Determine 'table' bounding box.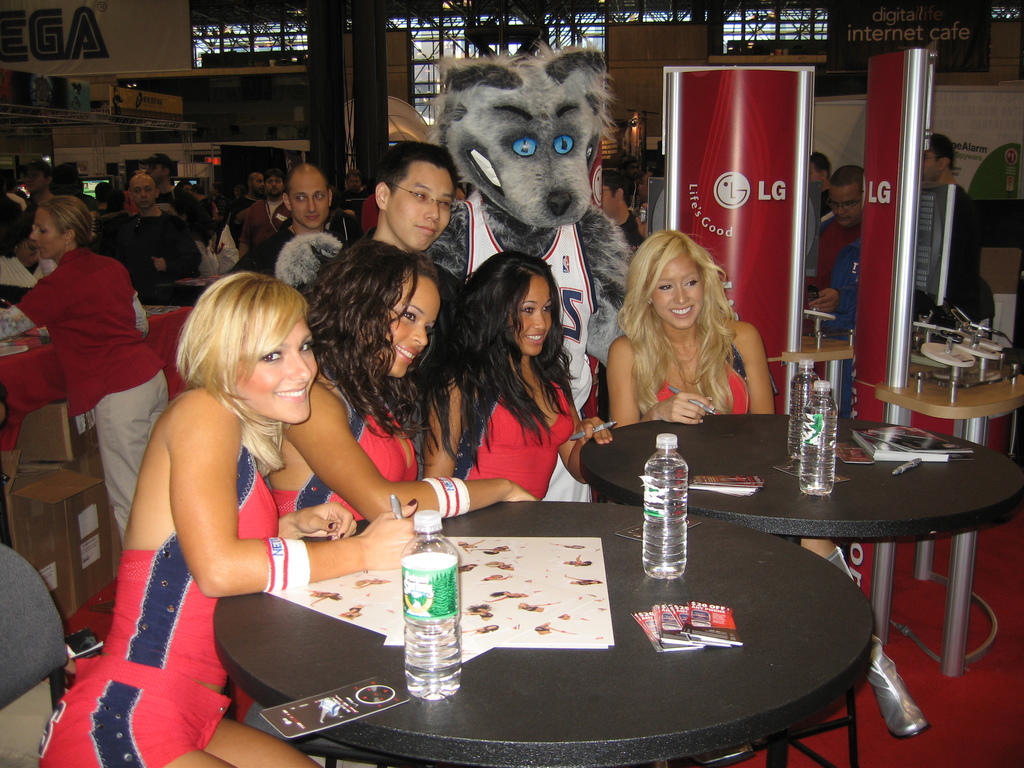
Determined: {"left": 857, "top": 340, "right": 1023, "bottom": 584}.
